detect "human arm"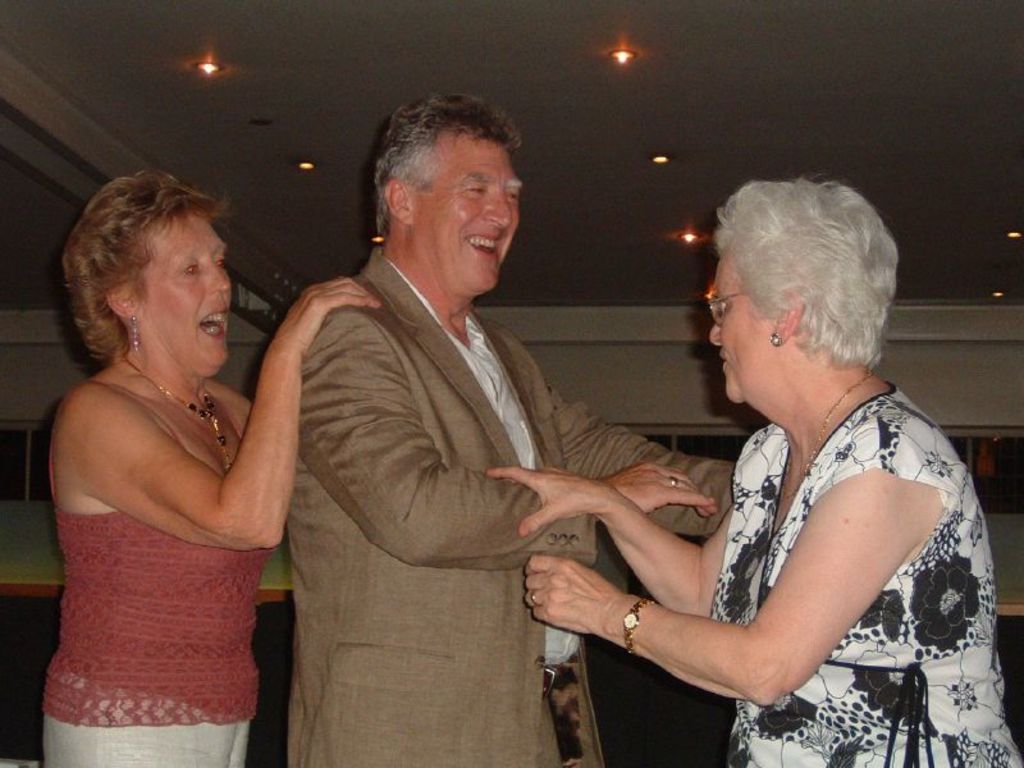
detection(548, 436, 908, 721)
